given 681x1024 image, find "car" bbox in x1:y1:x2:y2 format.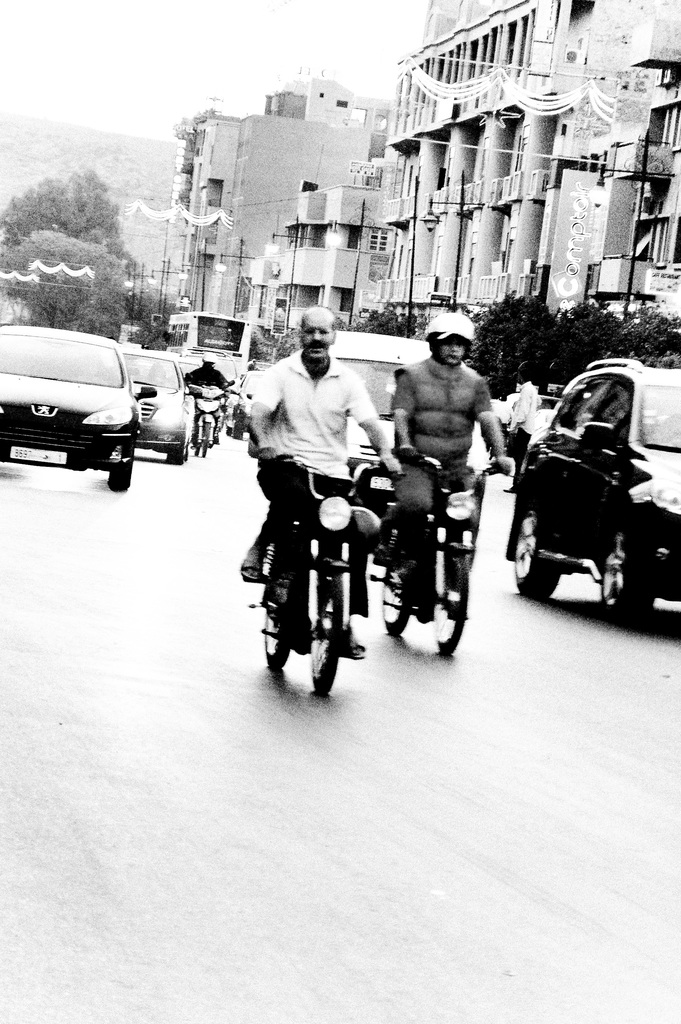
507:356:680:622.
